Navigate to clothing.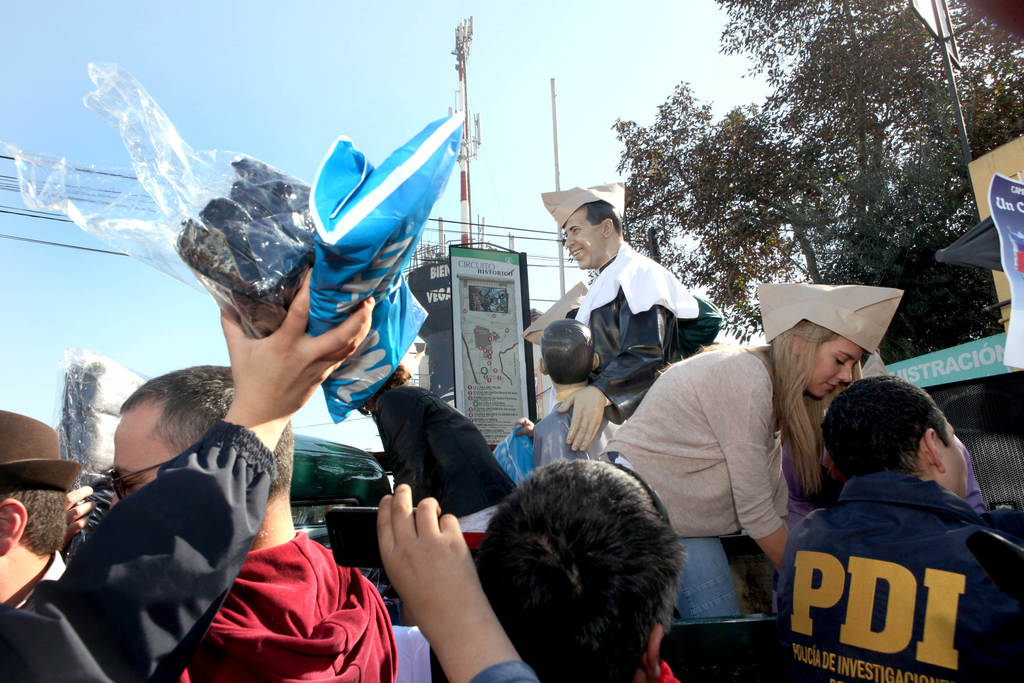
Navigation target: <box>493,417,604,472</box>.
